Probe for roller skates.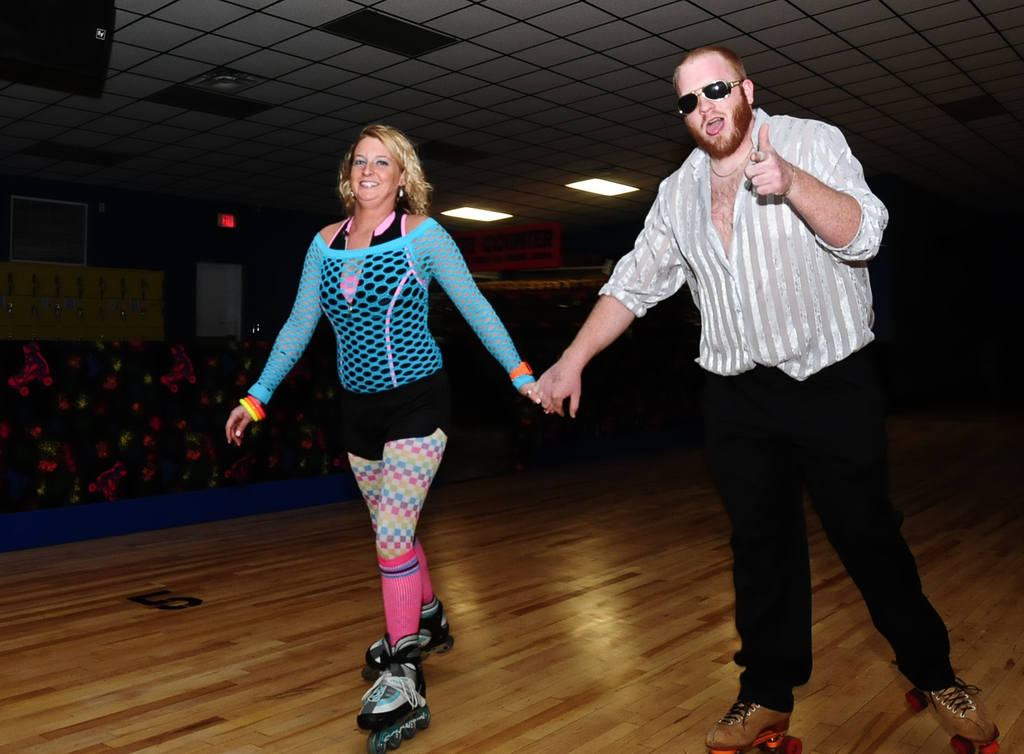
Probe result: detection(902, 671, 1003, 753).
